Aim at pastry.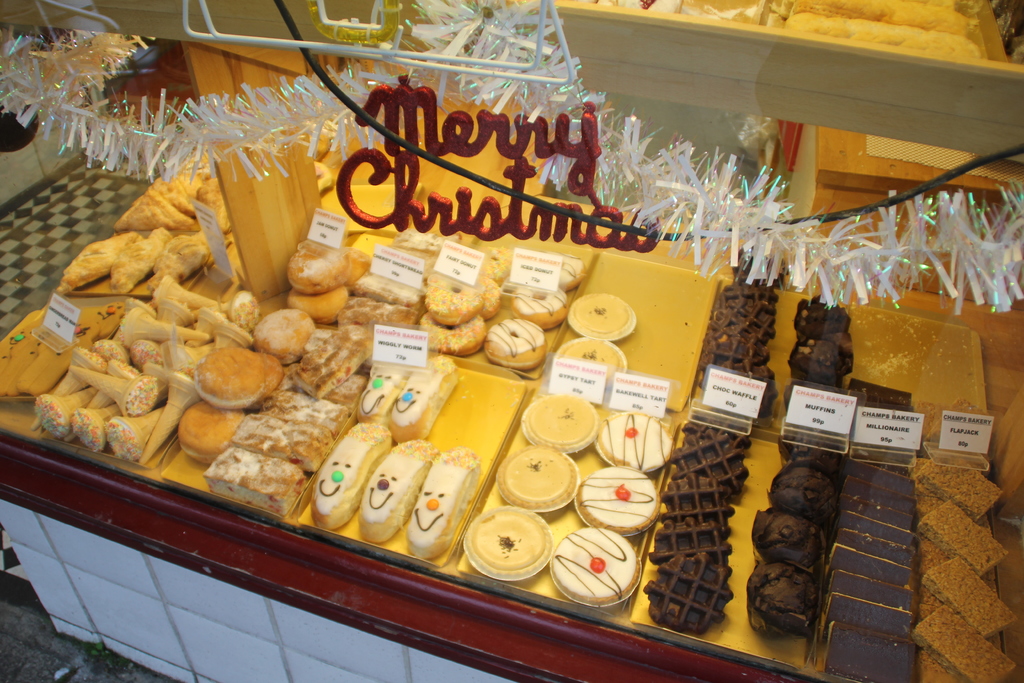
Aimed at box=[497, 446, 575, 507].
